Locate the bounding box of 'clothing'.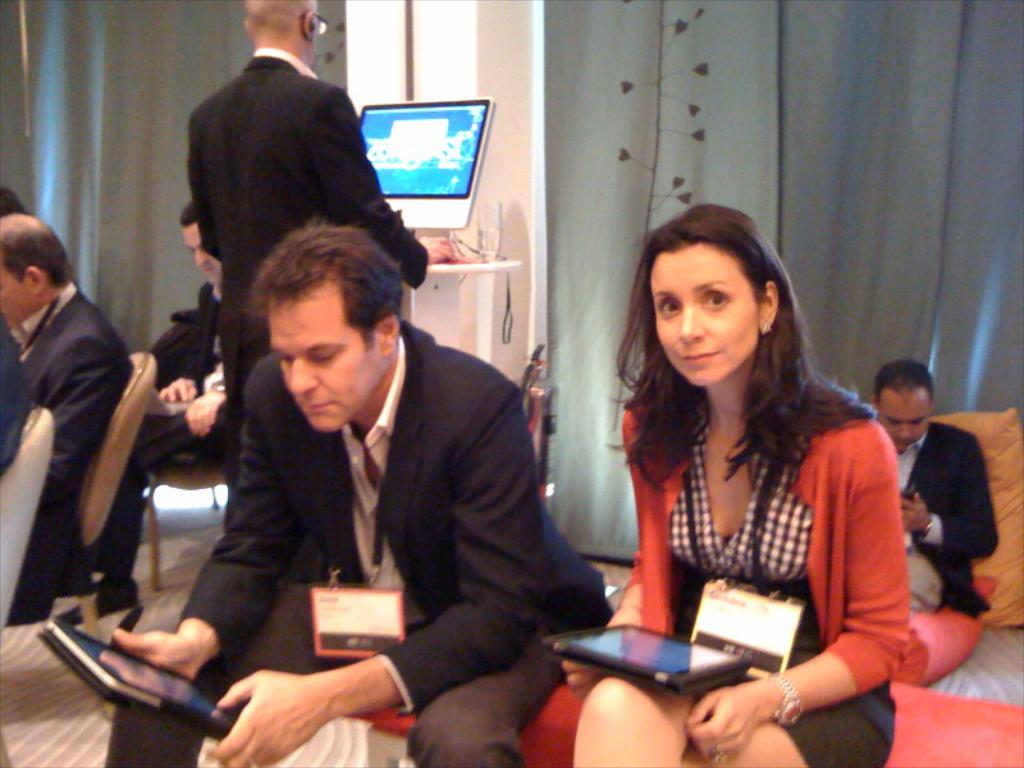
Bounding box: 182 41 439 490.
